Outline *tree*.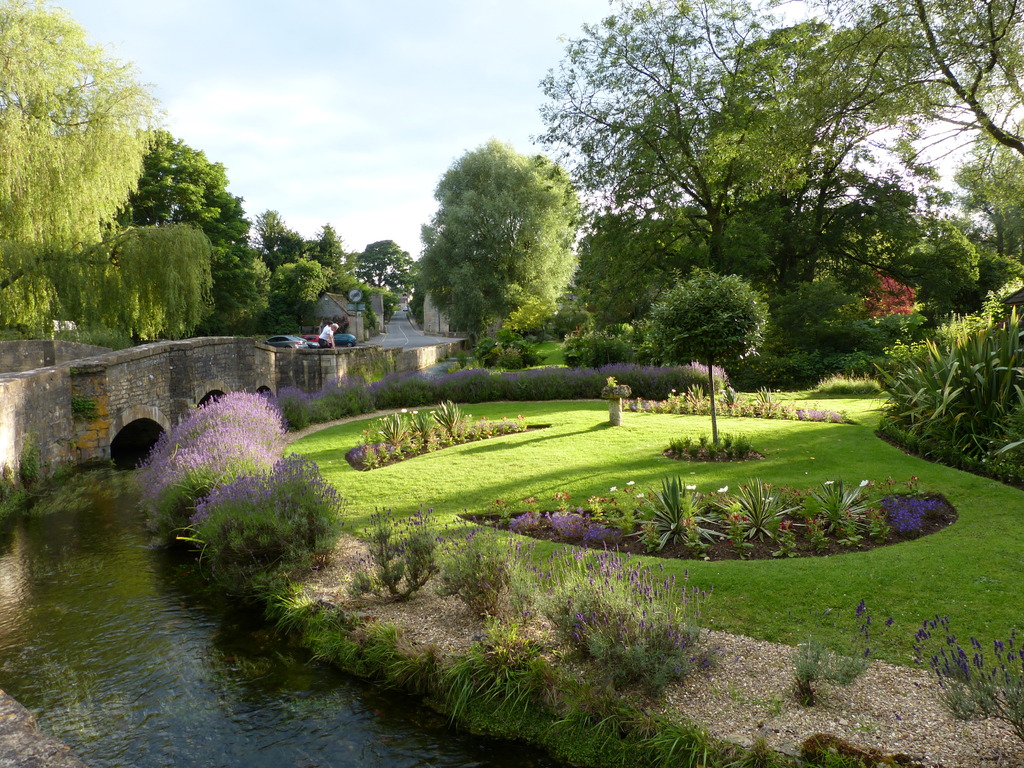
Outline: locate(0, 0, 211, 355).
